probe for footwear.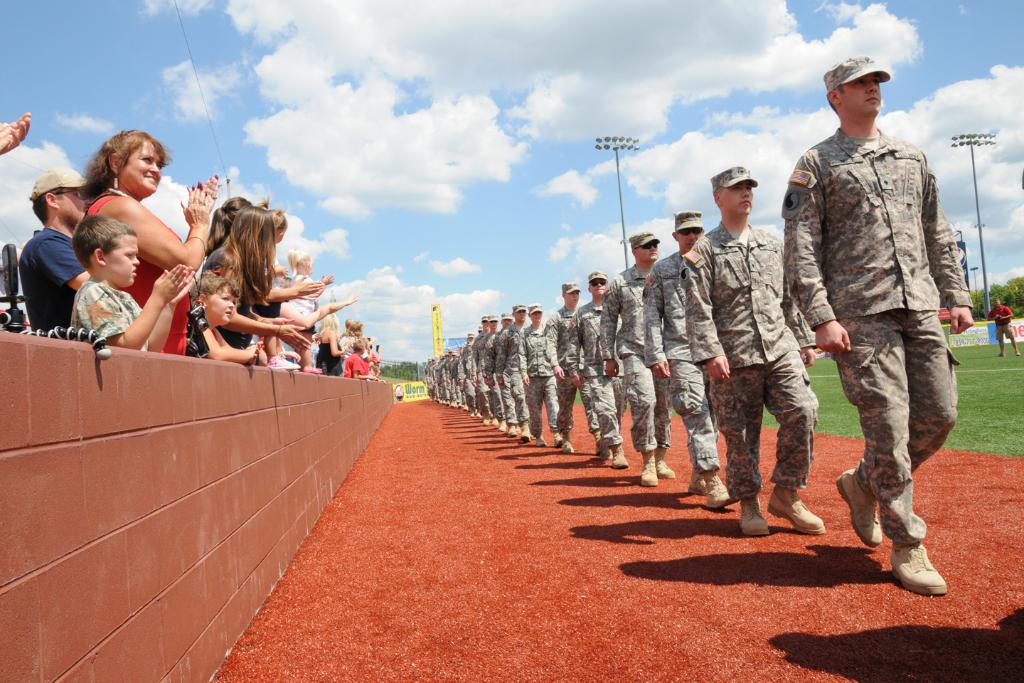
Probe result: Rect(458, 404, 459, 407).
